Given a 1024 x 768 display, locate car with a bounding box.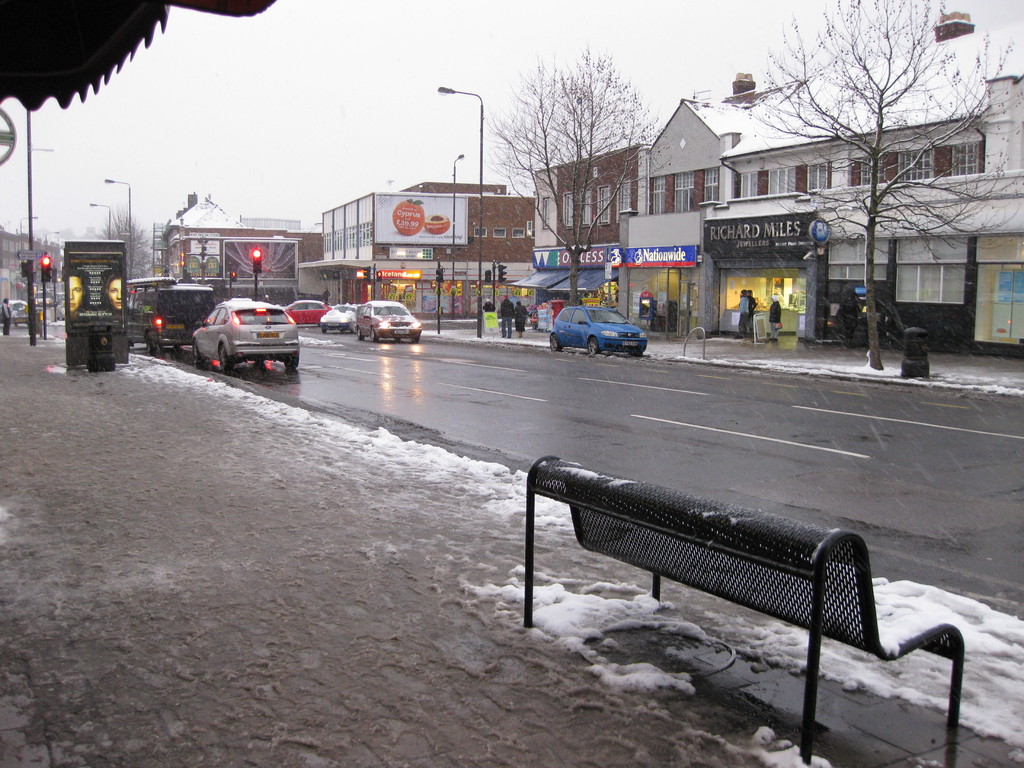
Located: {"left": 285, "top": 296, "right": 326, "bottom": 321}.
